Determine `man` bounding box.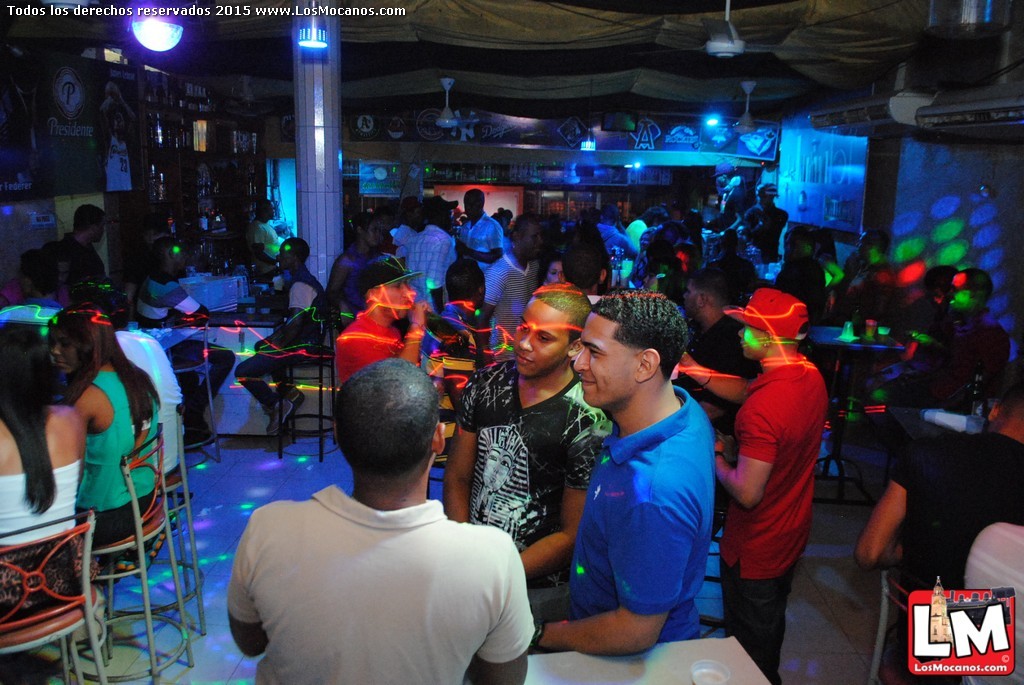
Determined: bbox=[233, 225, 335, 440].
